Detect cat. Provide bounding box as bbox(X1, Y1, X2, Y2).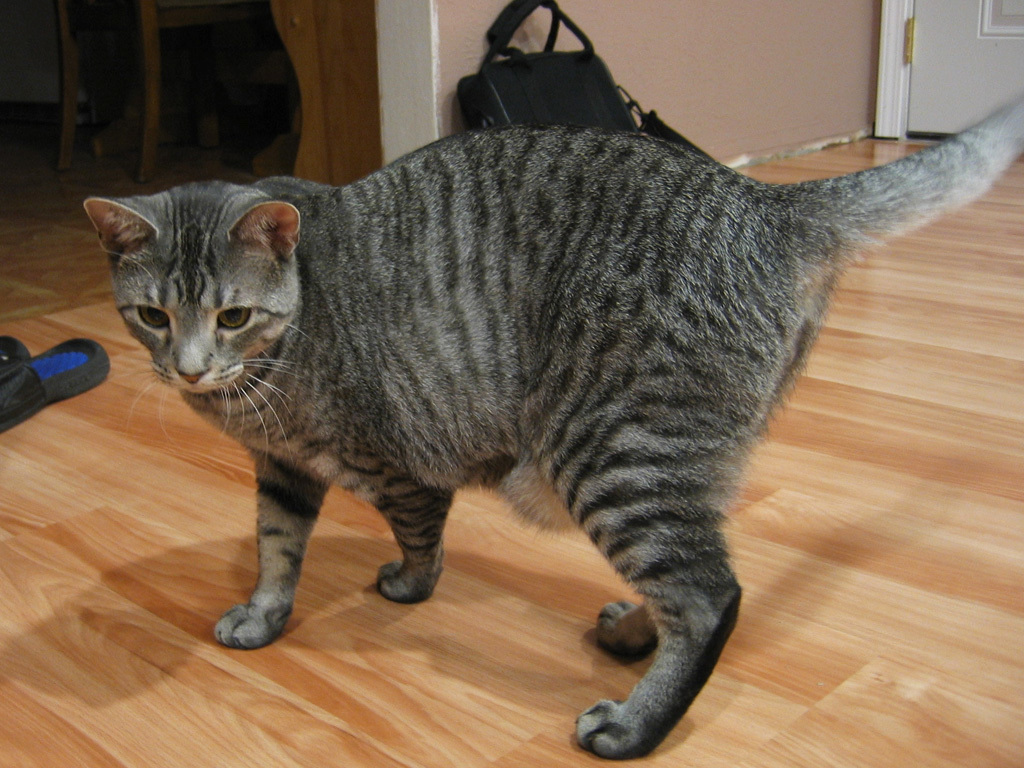
bbox(78, 94, 1023, 761).
